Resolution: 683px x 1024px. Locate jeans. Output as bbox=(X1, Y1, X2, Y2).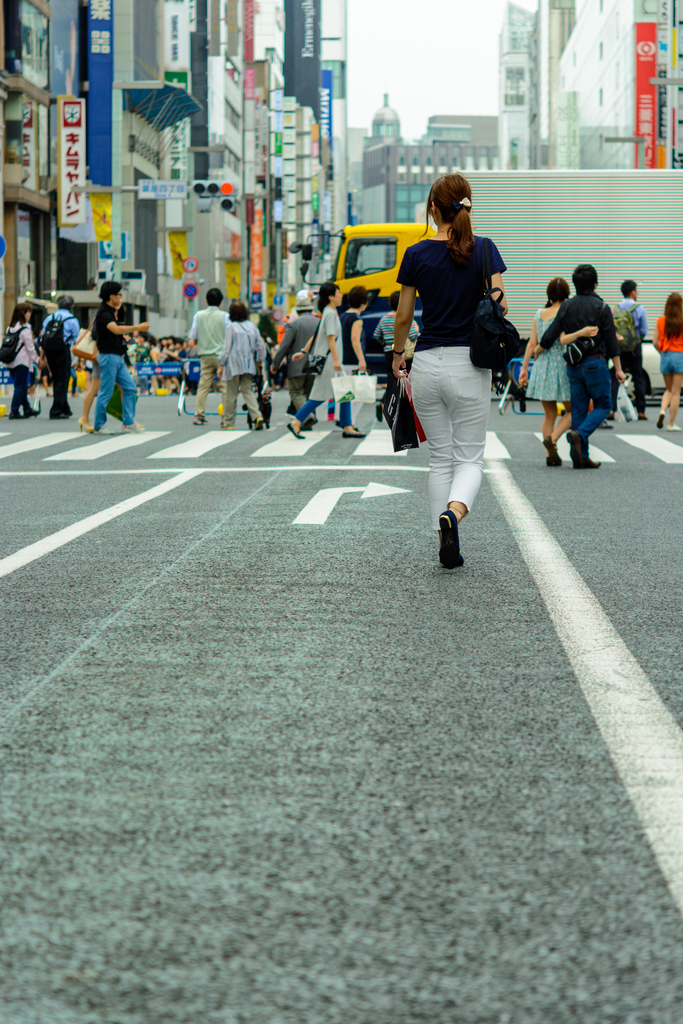
bbox=(661, 348, 682, 379).
